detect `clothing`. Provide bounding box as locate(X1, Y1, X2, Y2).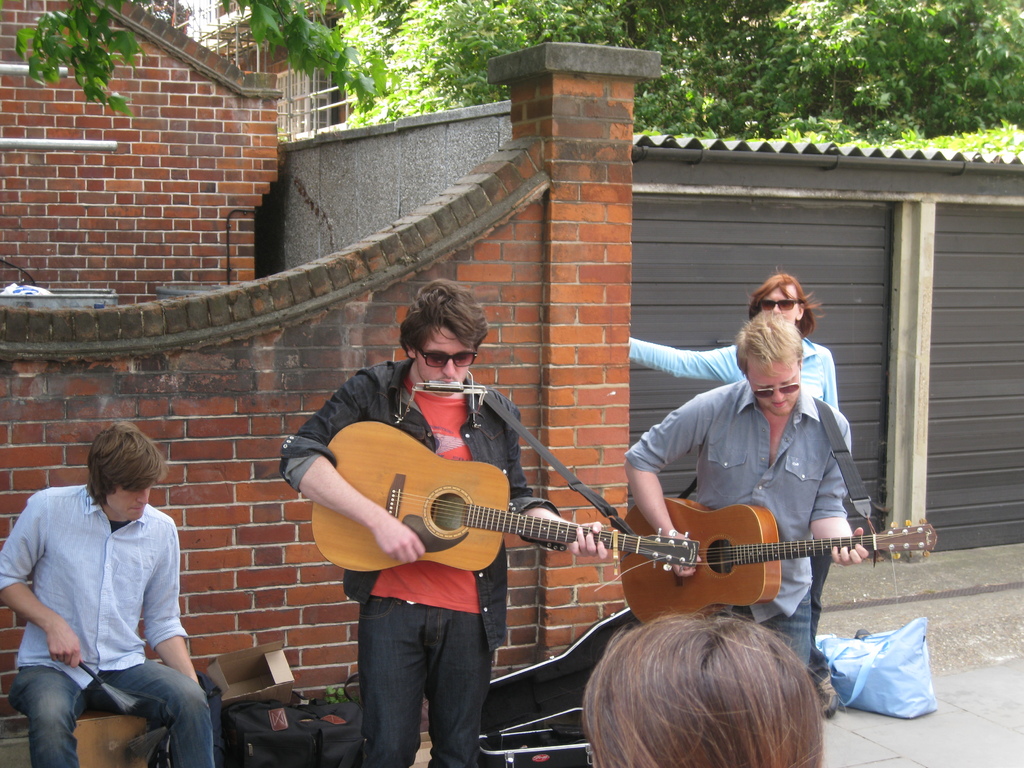
locate(365, 371, 477, 616).
